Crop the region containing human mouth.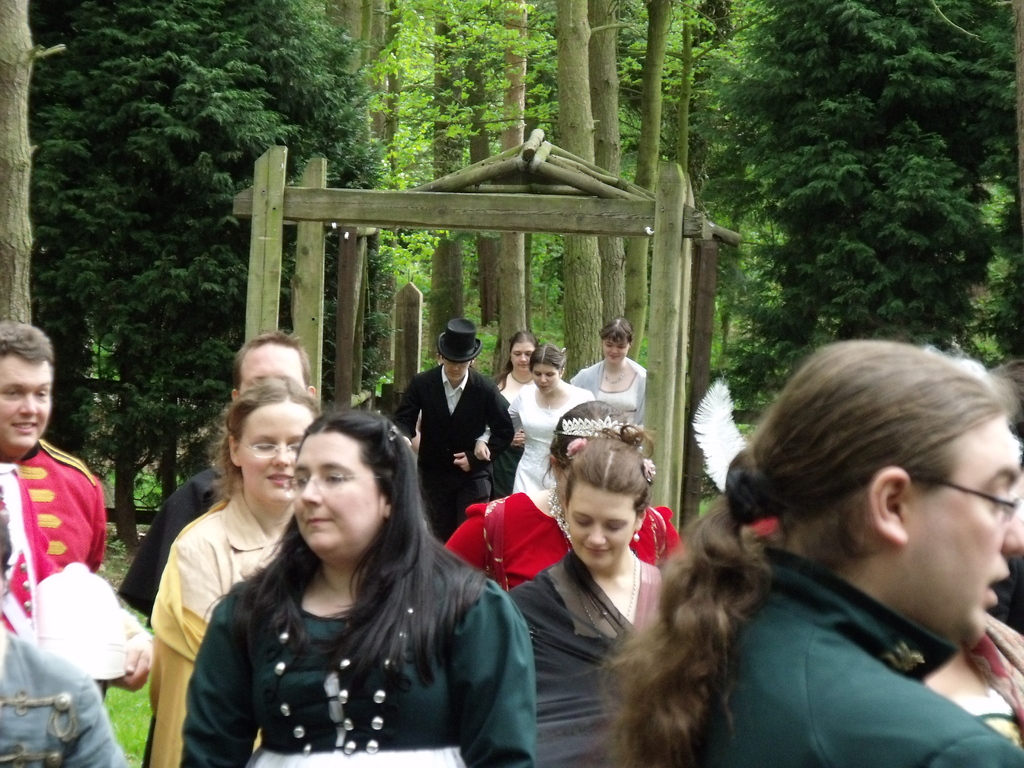
Crop region: 449 369 462 376.
